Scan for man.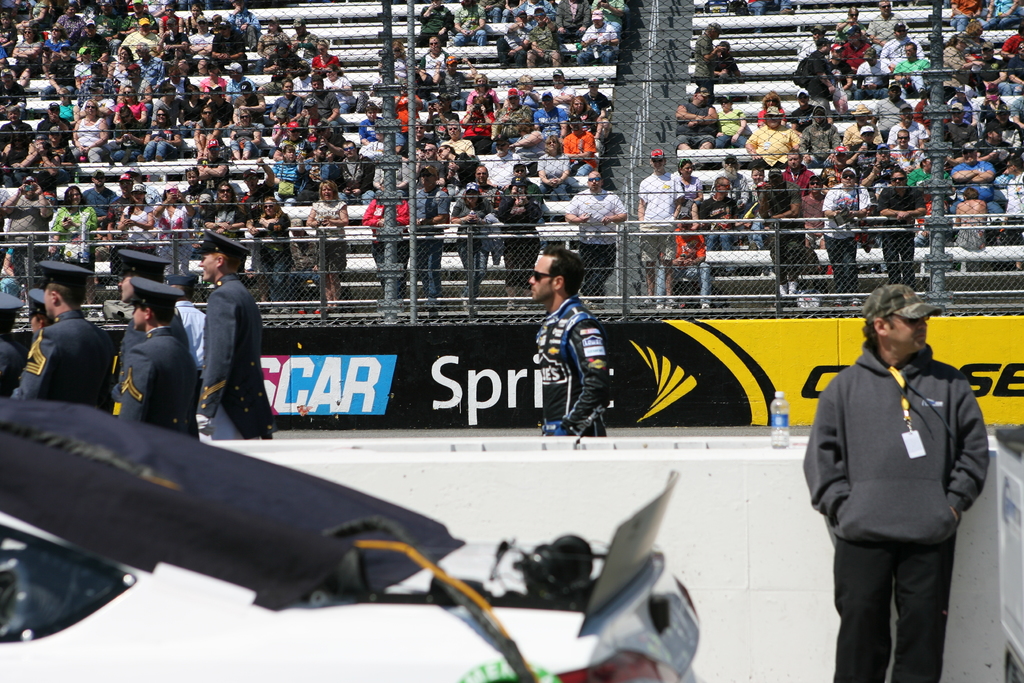
Scan result: [x1=300, y1=144, x2=340, y2=193].
